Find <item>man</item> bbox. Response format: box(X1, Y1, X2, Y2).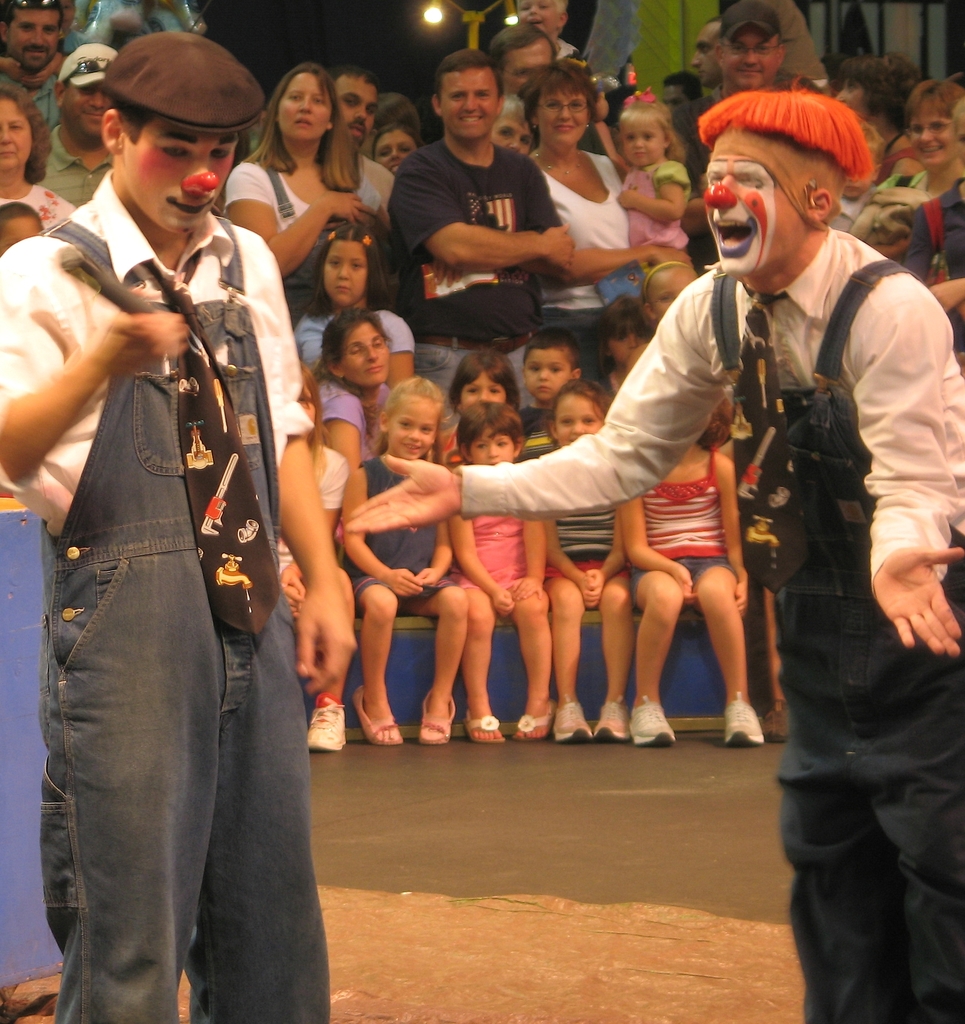
box(672, 4, 822, 189).
